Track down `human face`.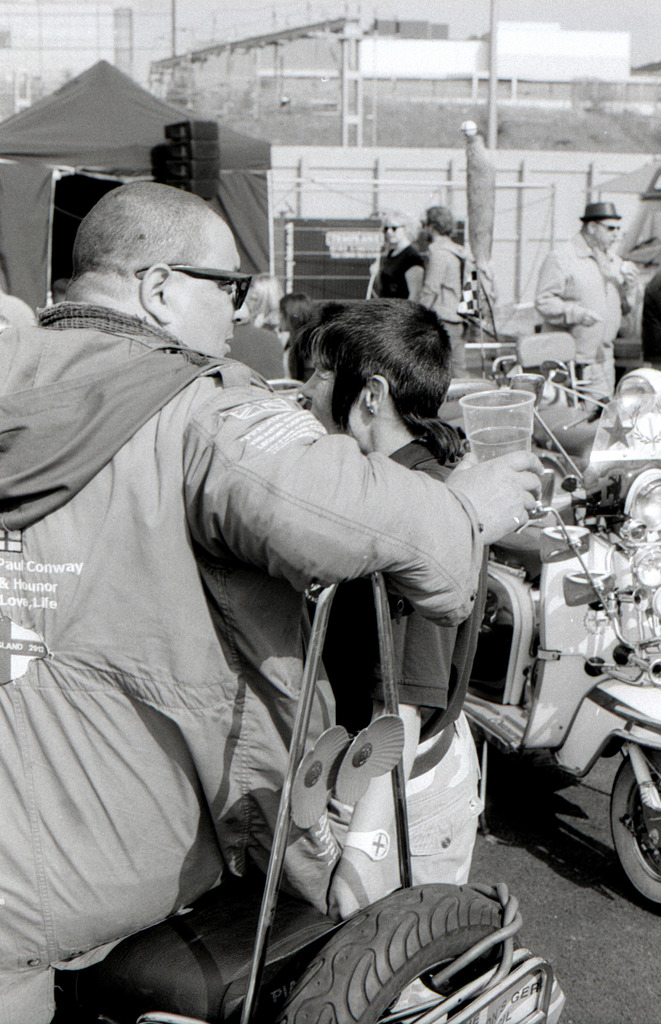
Tracked to (left=172, top=227, right=249, bottom=360).
